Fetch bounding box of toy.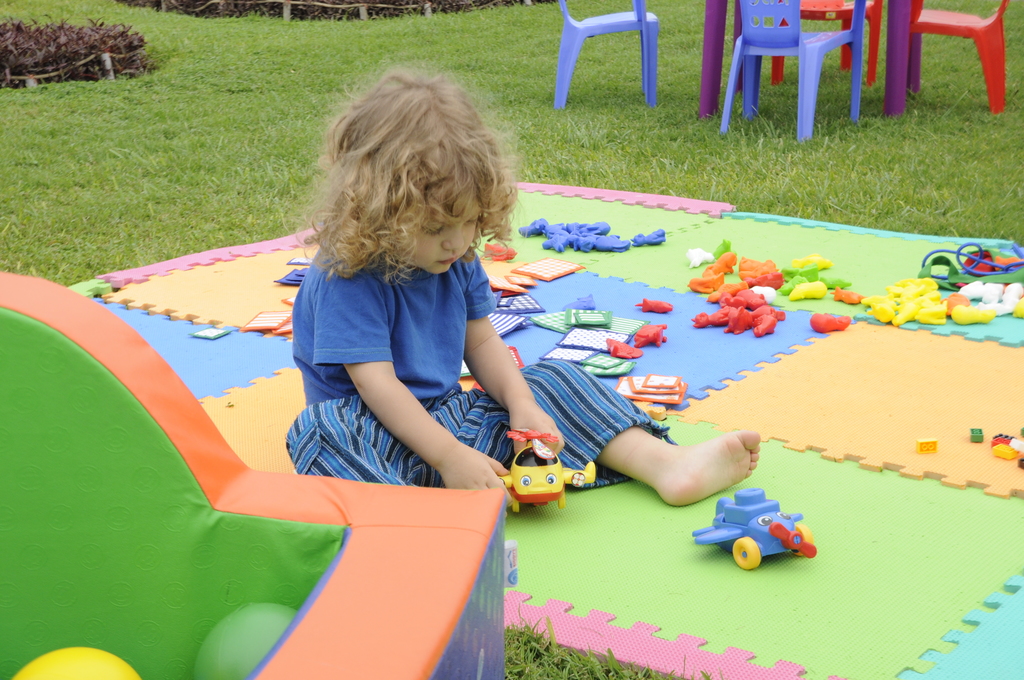
Bbox: <region>3, 646, 144, 679</region>.
